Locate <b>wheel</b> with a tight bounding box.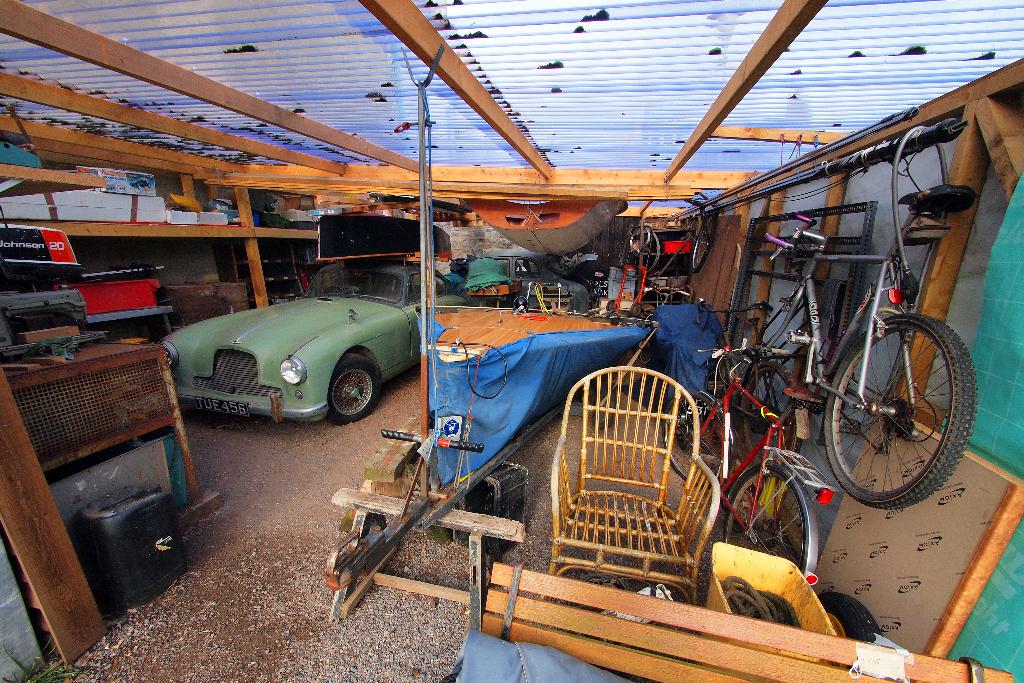
[693,226,717,269].
